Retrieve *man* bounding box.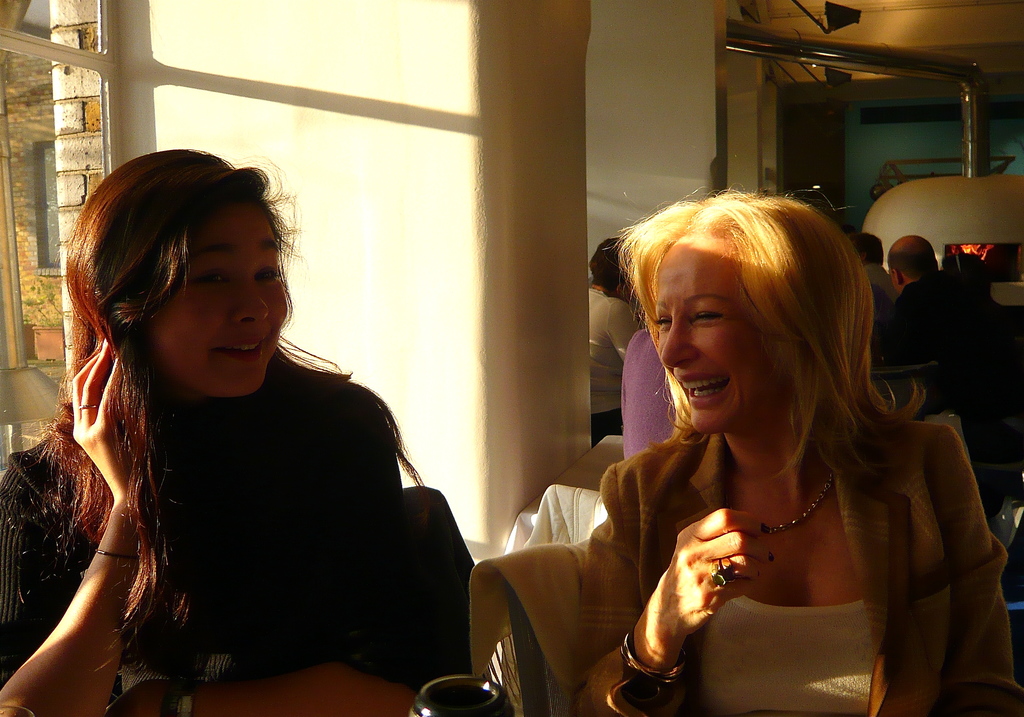
Bounding box: bbox(848, 235, 900, 315).
